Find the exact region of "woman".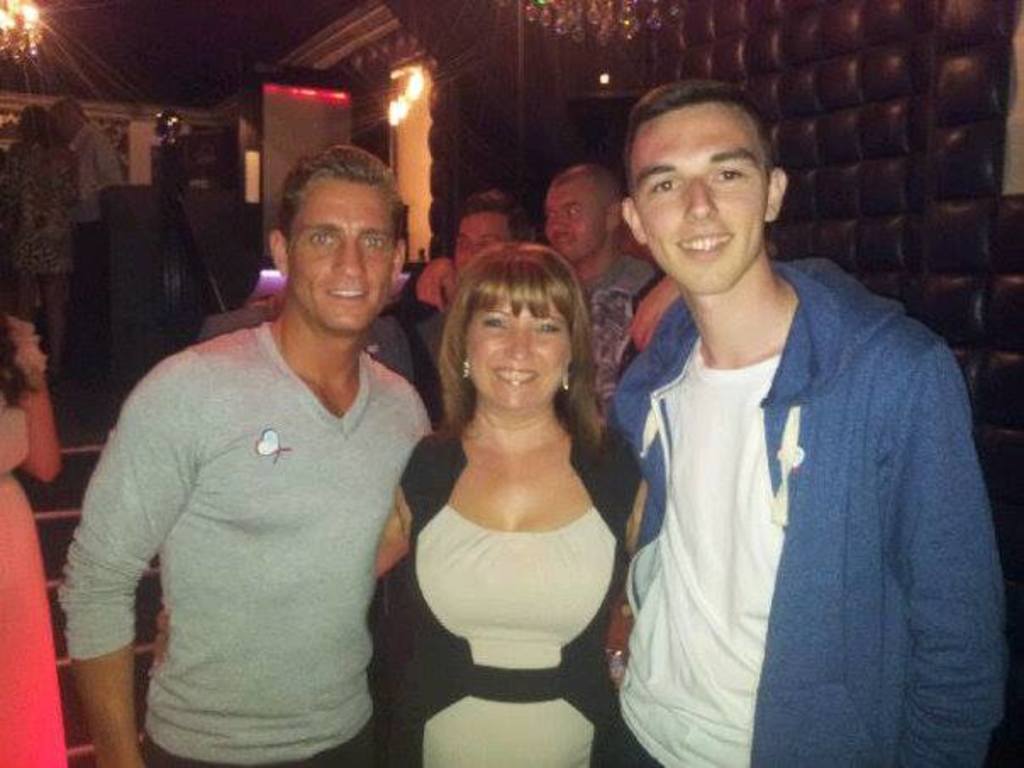
Exact region: 378:229:648:731.
